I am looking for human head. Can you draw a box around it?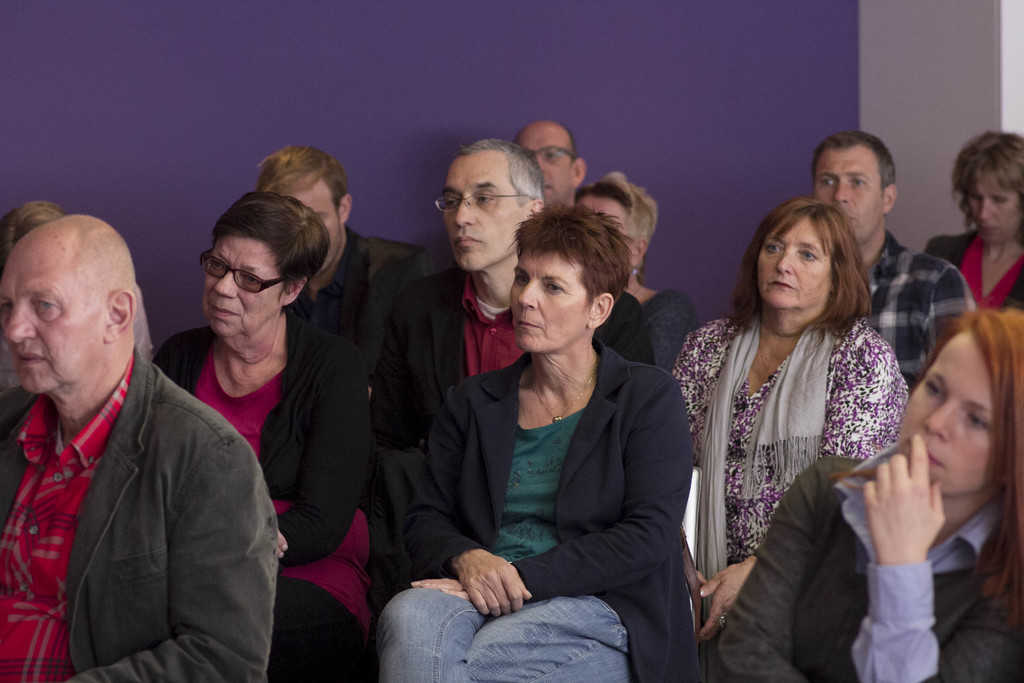
Sure, the bounding box is Rect(199, 190, 330, 349).
